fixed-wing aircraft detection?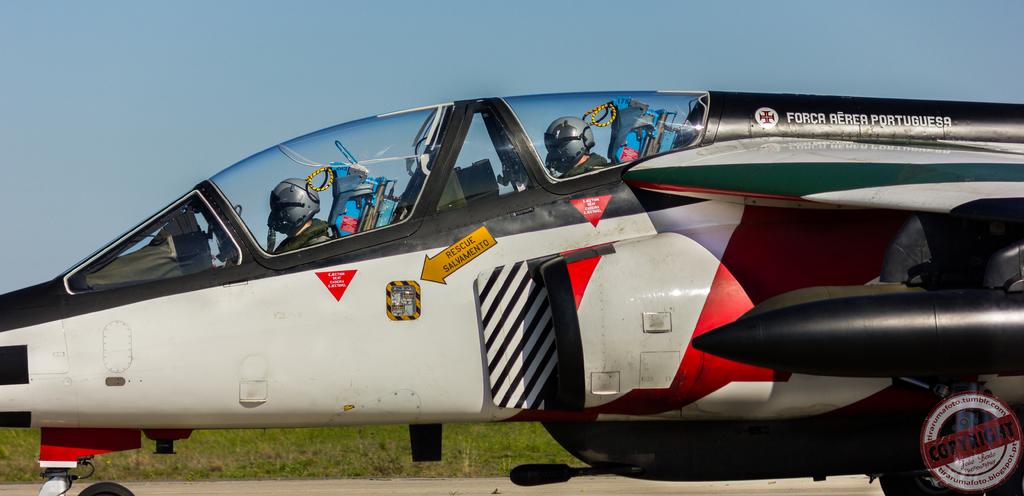
<box>0,84,1023,495</box>
